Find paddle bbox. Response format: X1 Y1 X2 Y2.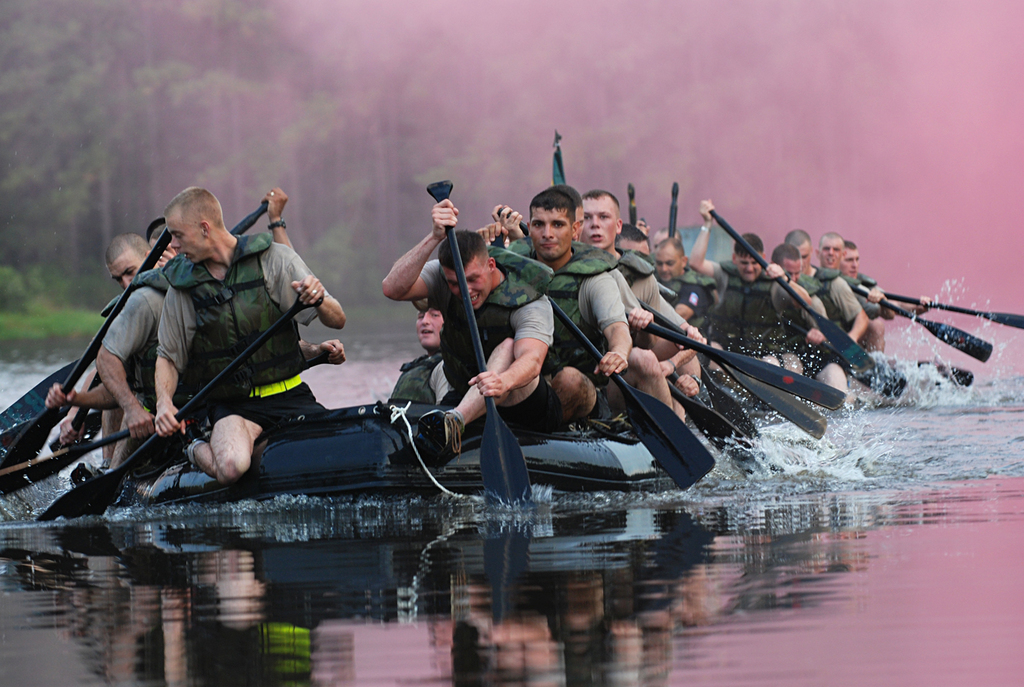
51 375 102 449.
